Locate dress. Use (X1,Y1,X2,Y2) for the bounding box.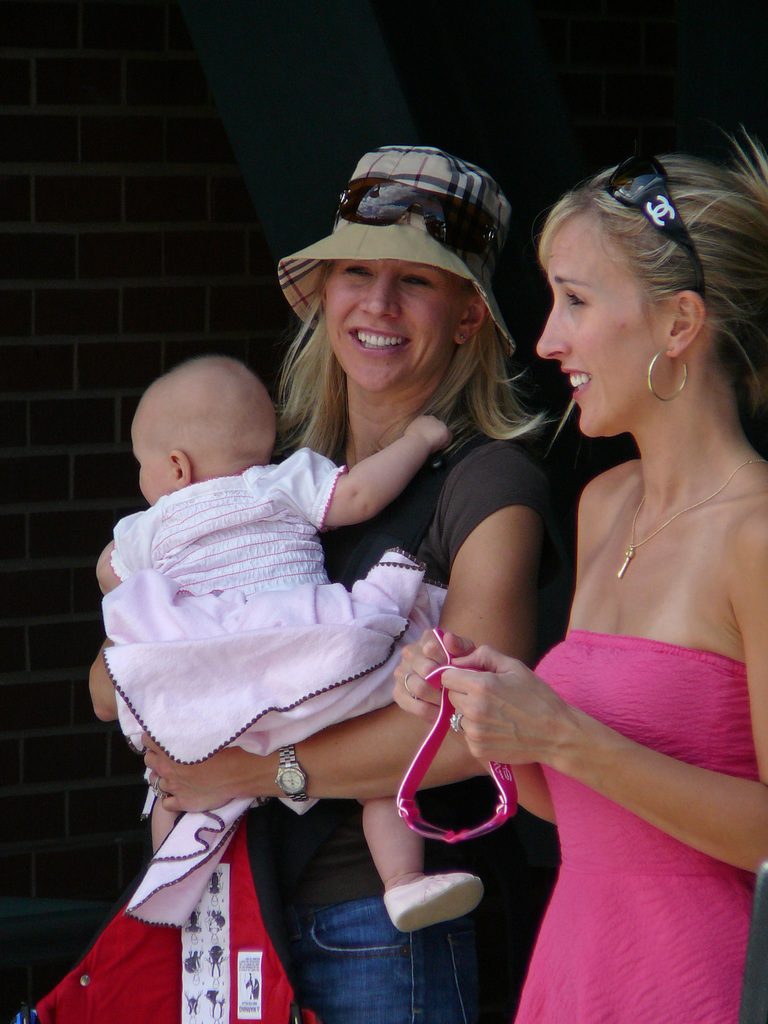
(508,623,762,1023).
